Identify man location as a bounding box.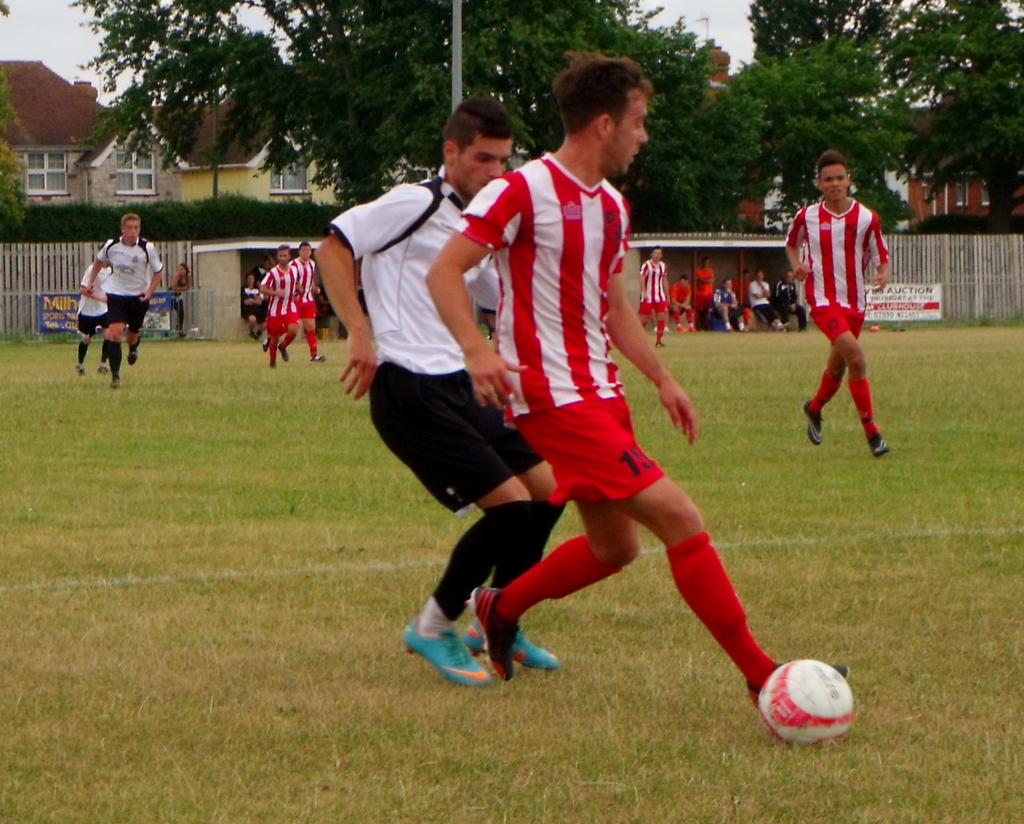
locate(422, 47, 854, 715).
